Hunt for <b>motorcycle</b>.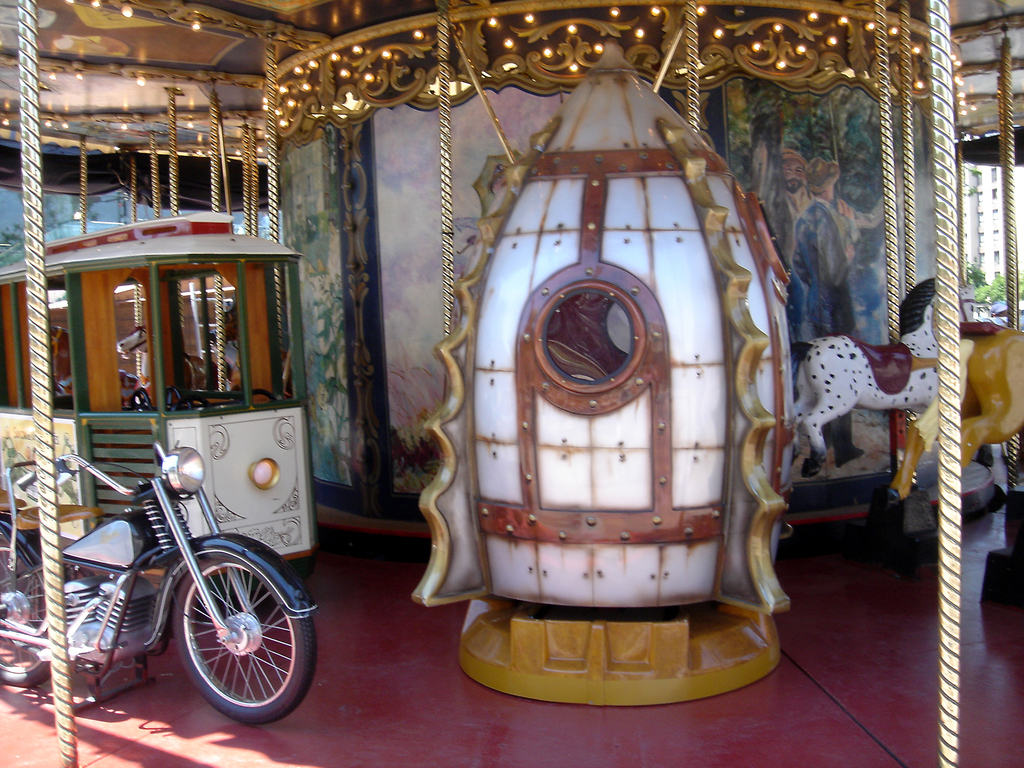
Hunted down at 16,442,315,727.
